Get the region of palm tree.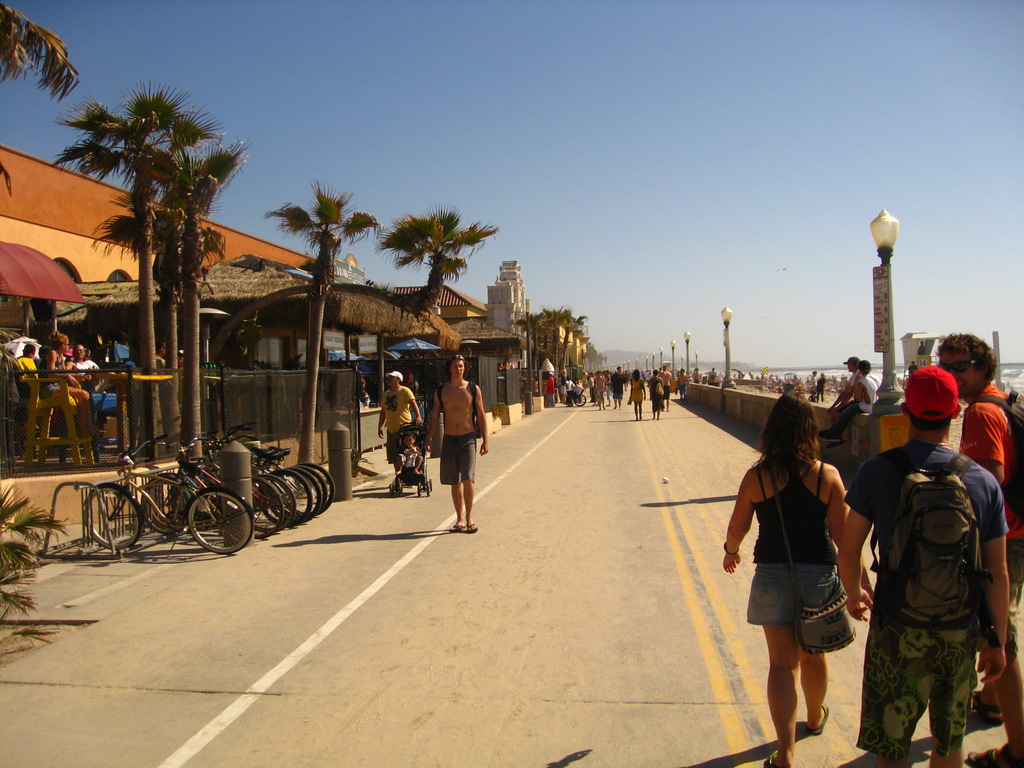
box=[505, 312, 588, 404].
